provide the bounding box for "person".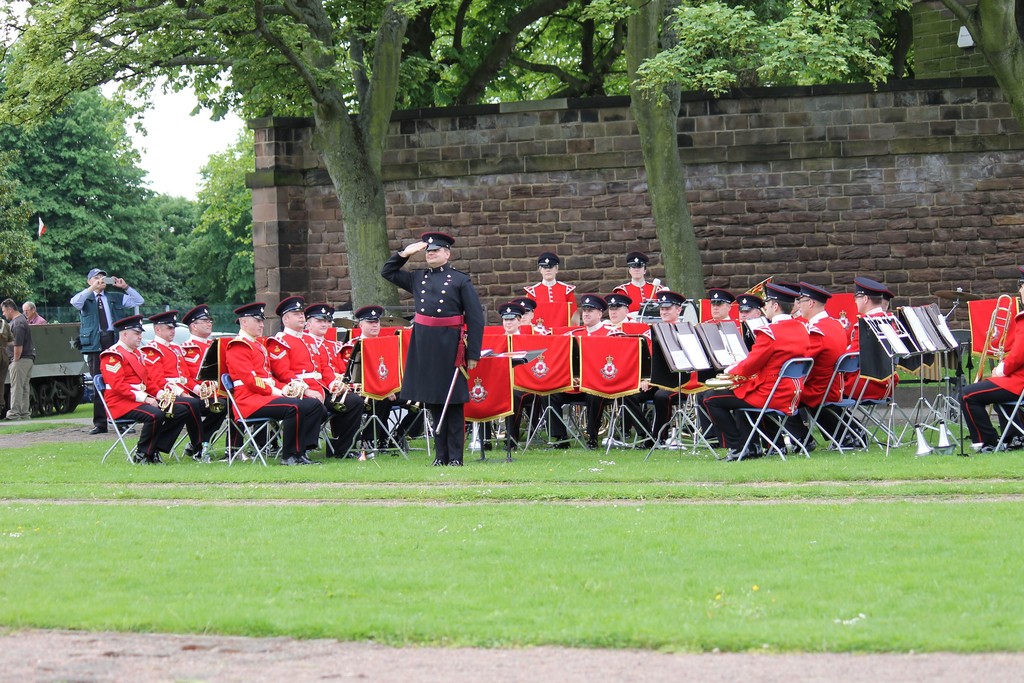
BBox(393, 219, 478, 466).
